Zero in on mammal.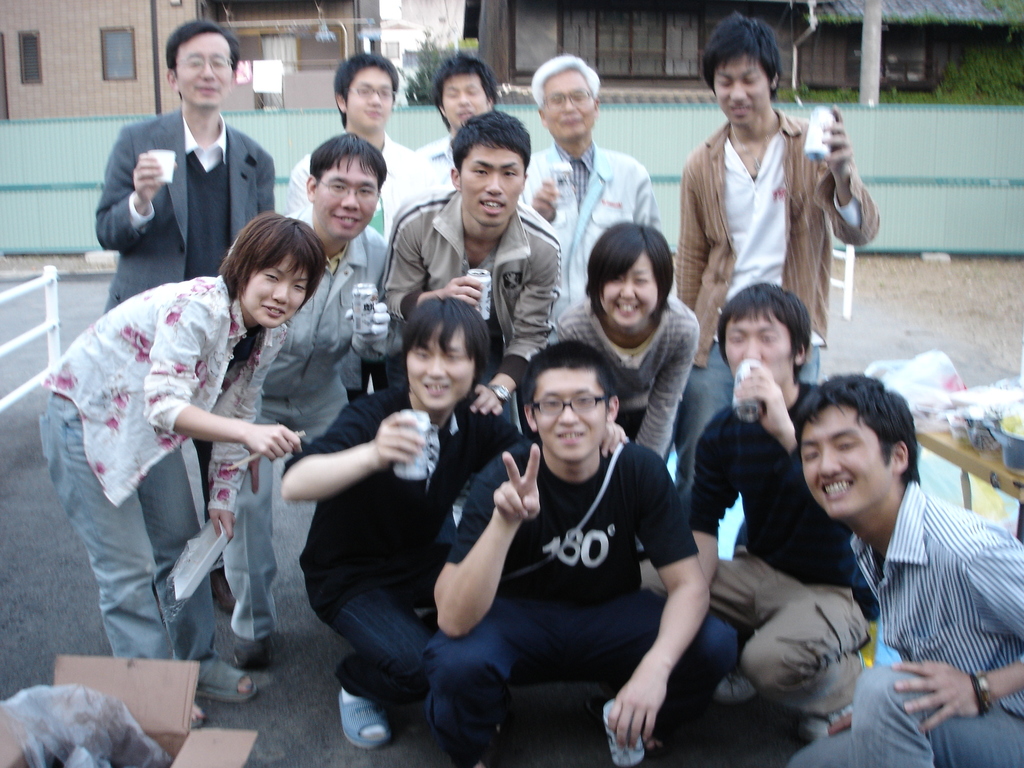
Zeroed in: left=675, top=4, right=877, bottom=502.
